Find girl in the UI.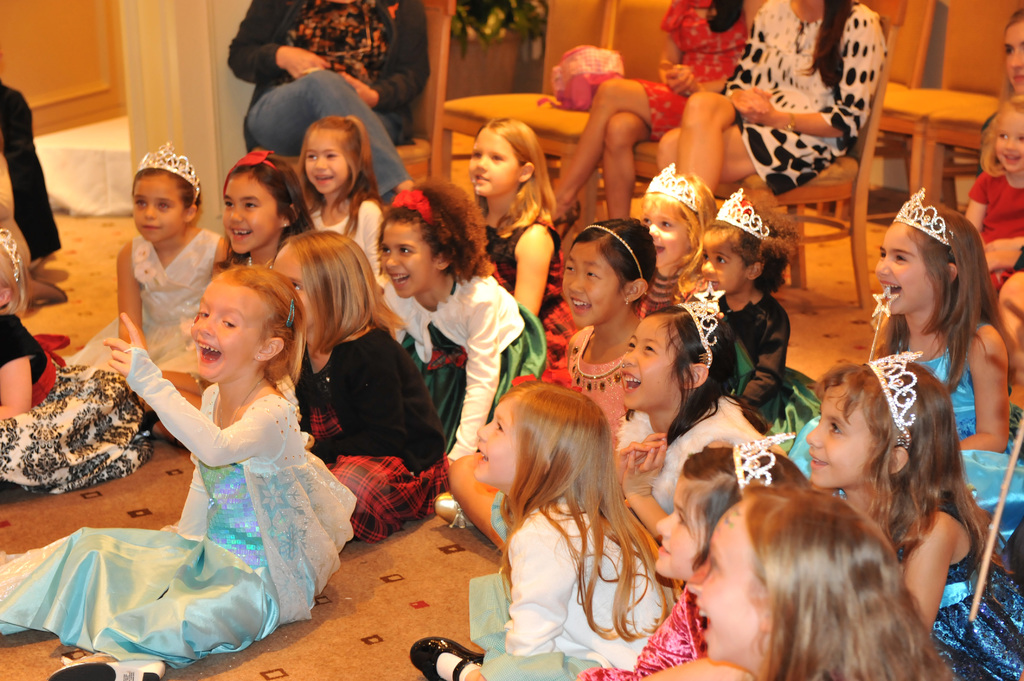
UI element at pyautogui.locateOnScreen(695, 181, 826, 460).
